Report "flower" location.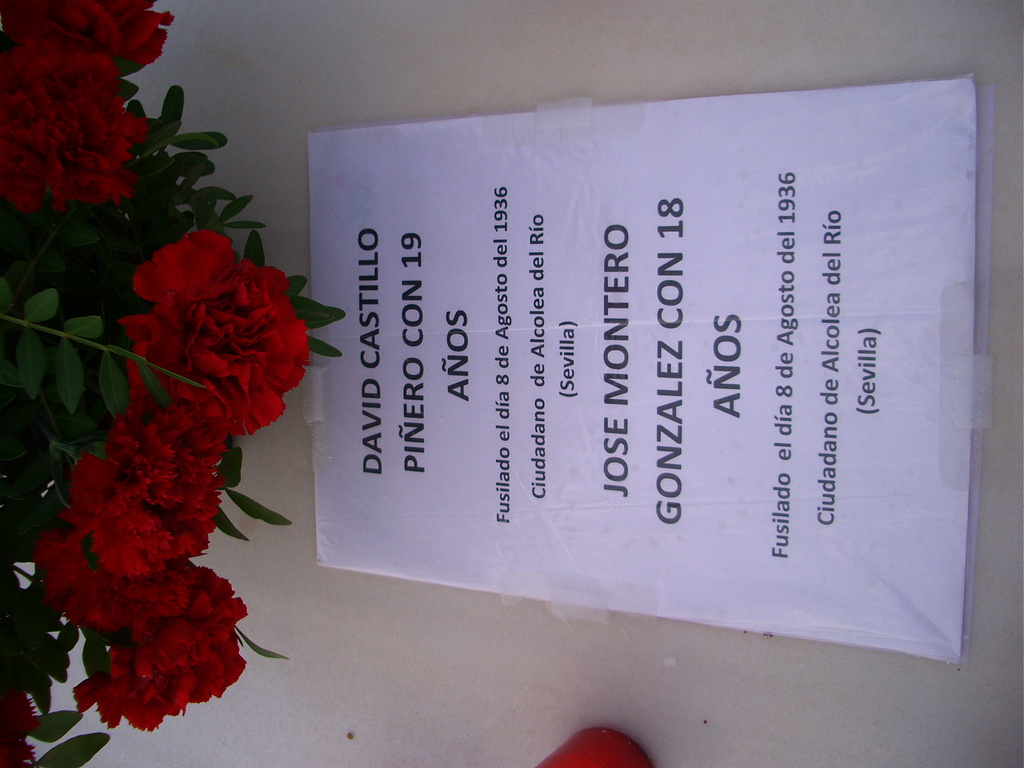
Report: crop(65, 426, 225, 572).
